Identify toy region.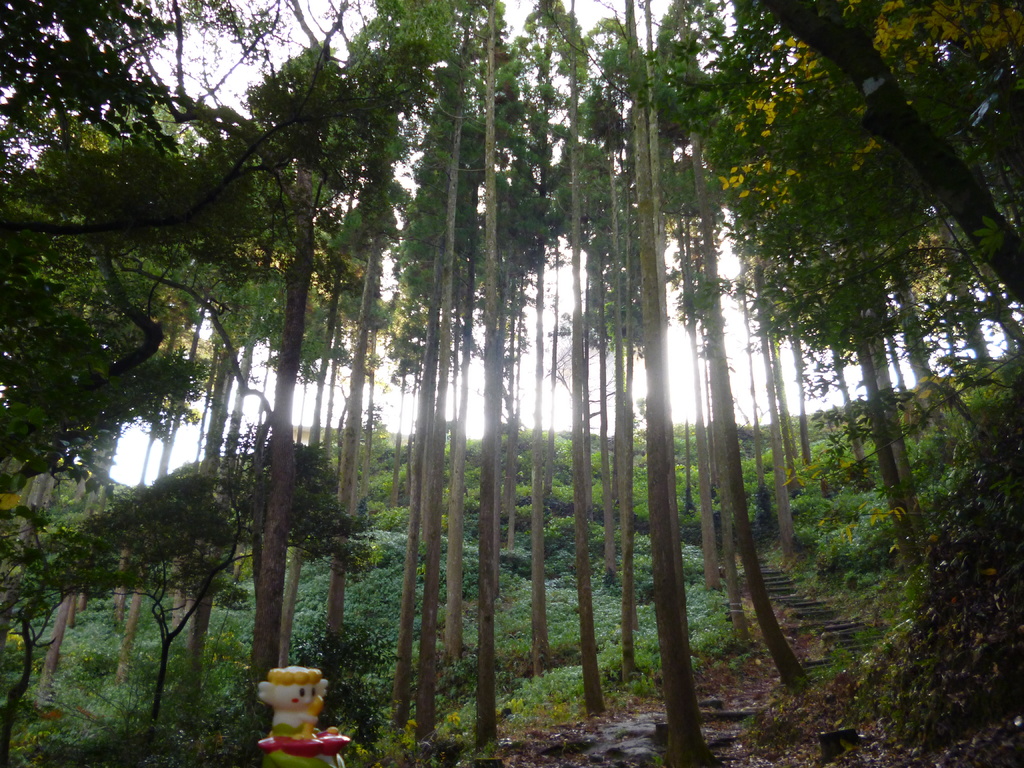
Region: crop(255, 666, 349, 767).
